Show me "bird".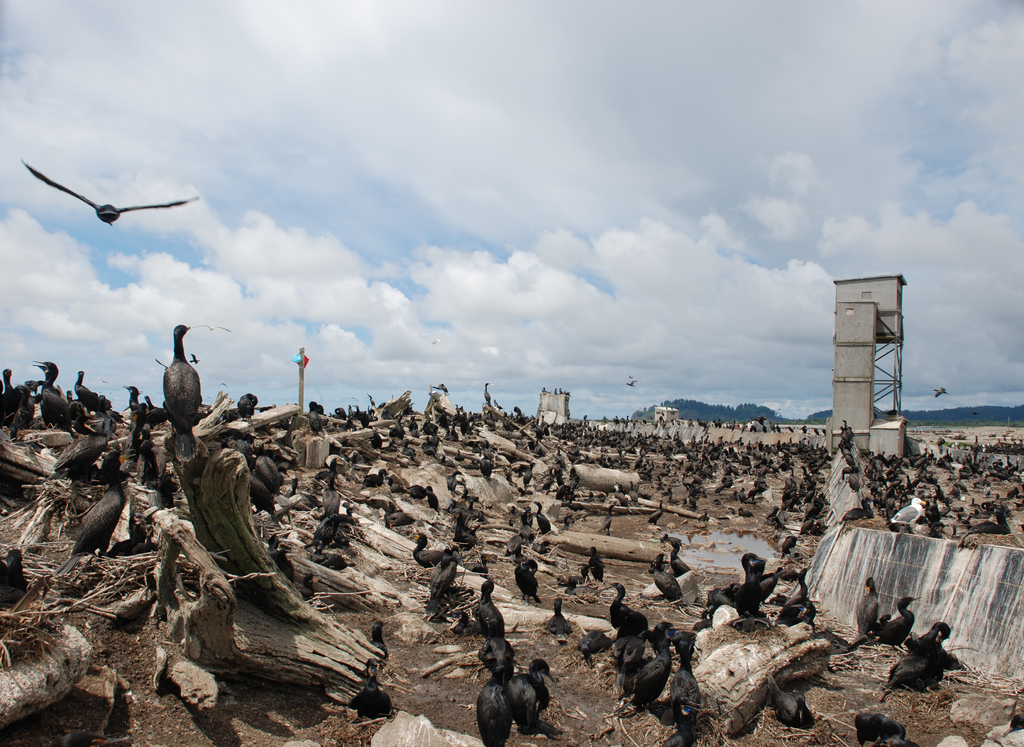
"bird" is here: (360,474,388,485).
